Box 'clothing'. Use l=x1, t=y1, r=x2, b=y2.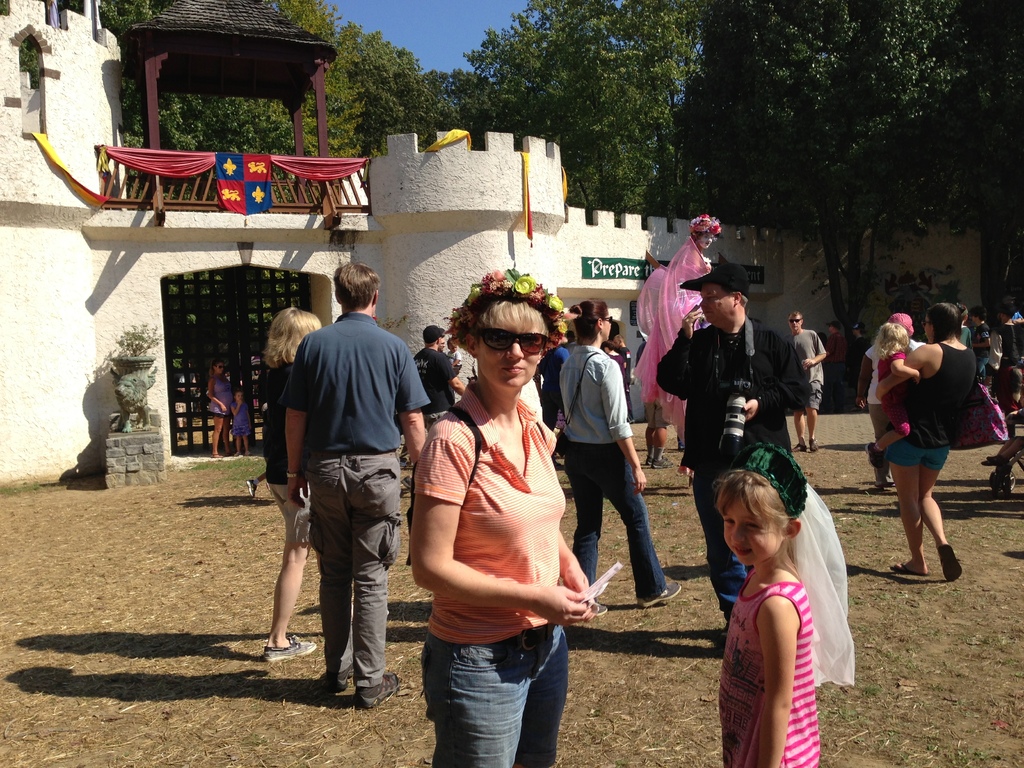
l=716, t=559, r=822, b=767.
